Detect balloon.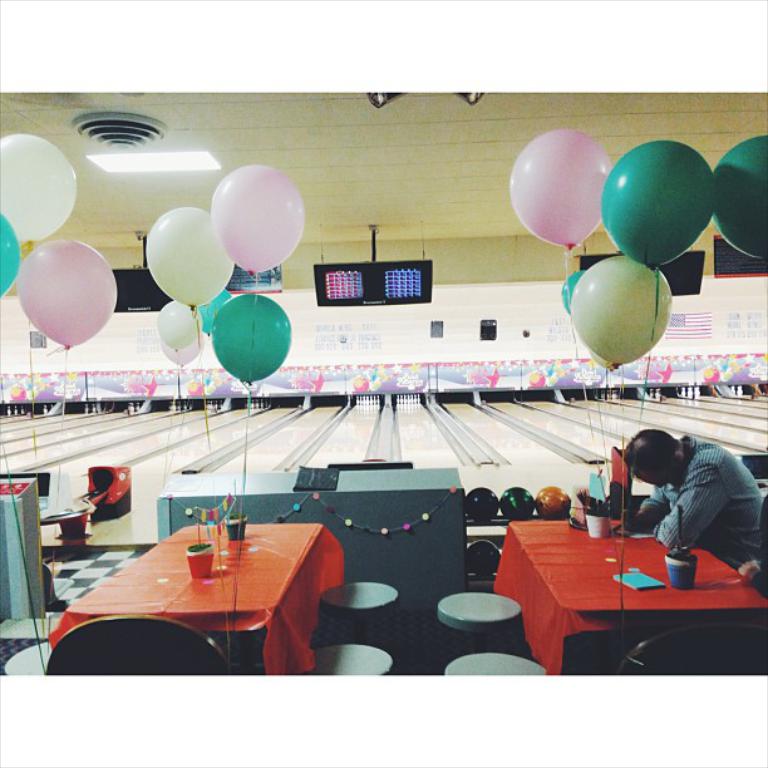
Detected at [144, 206, 233, 304].
